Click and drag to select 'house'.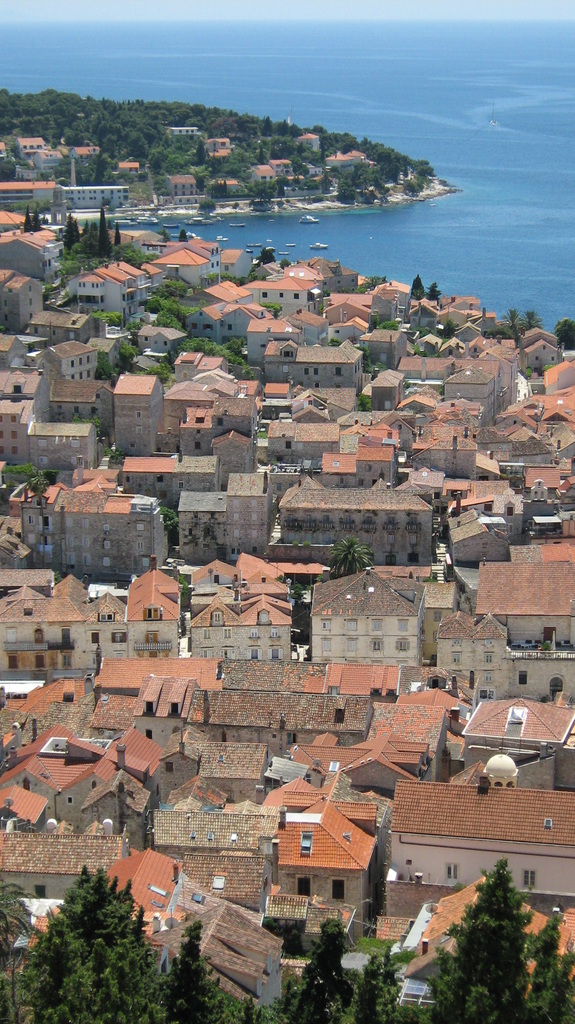
Selection: (x1=0, y1=829, x2=129, y2=895).
